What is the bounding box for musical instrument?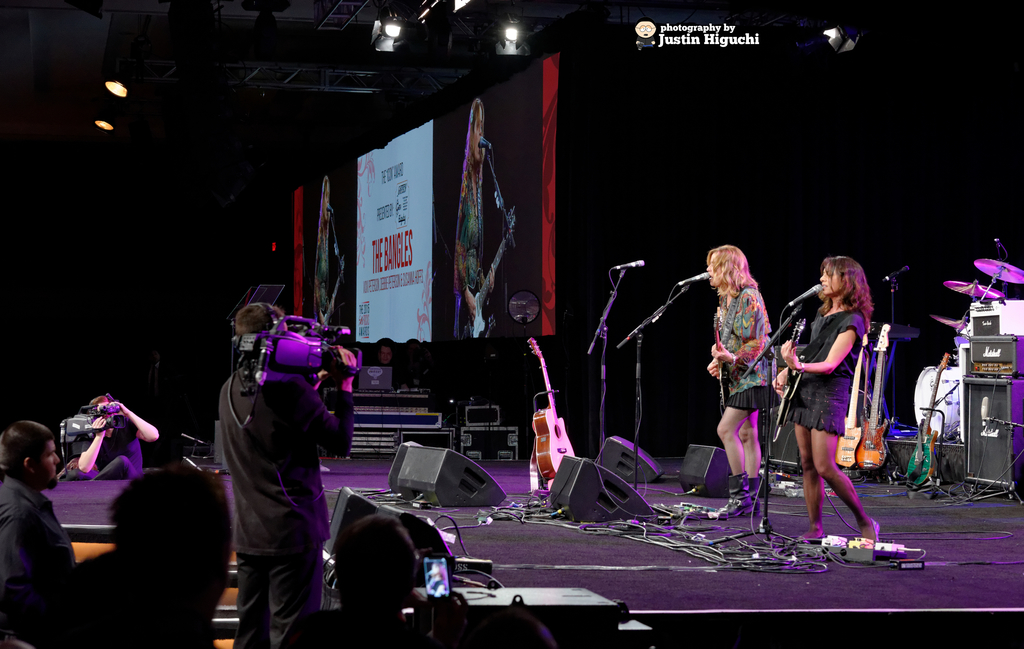
box=[849, 322, 897, 470].
